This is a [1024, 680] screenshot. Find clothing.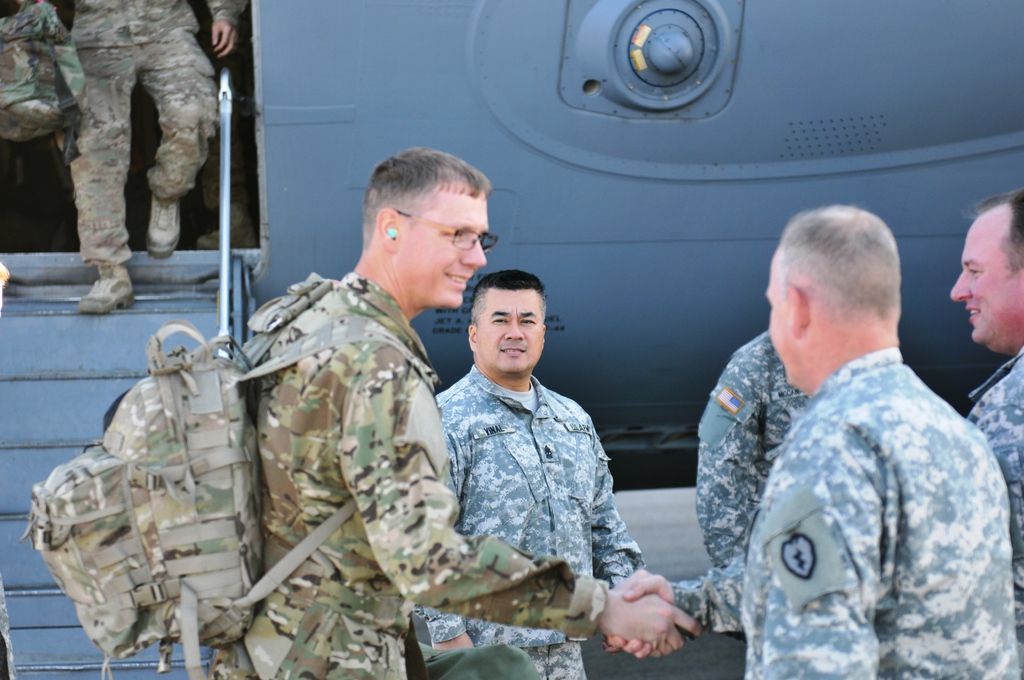
Bounding box: [x1=213, y1=270, x2=612, y2=679].
